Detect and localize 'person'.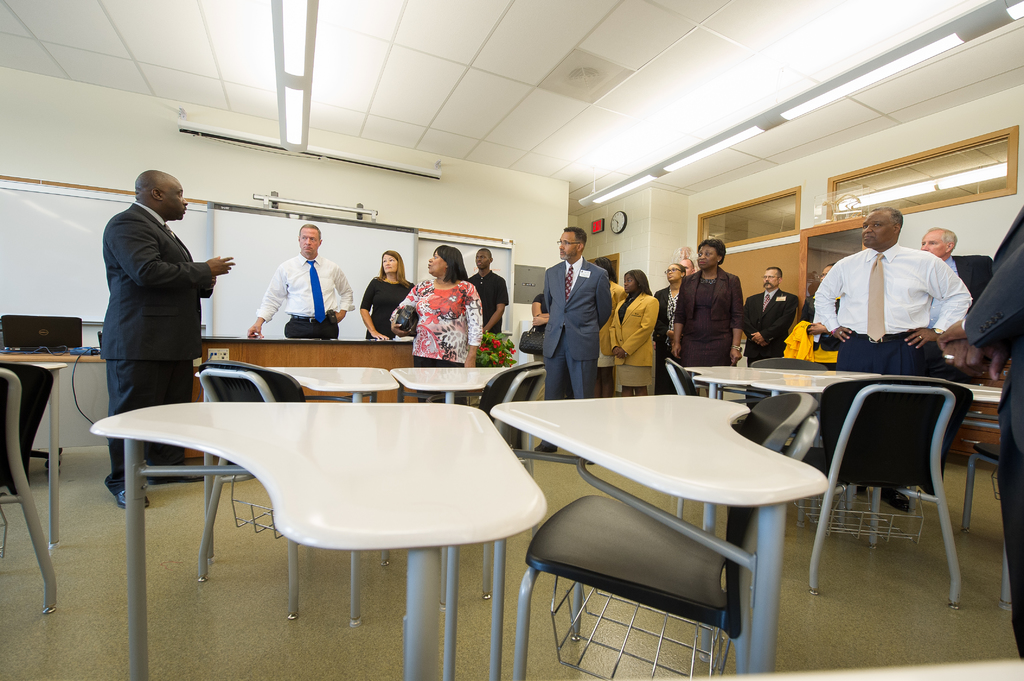
Localized at {"x1": 537, "y1": 221, "x2": 622, "y2": 415}.
